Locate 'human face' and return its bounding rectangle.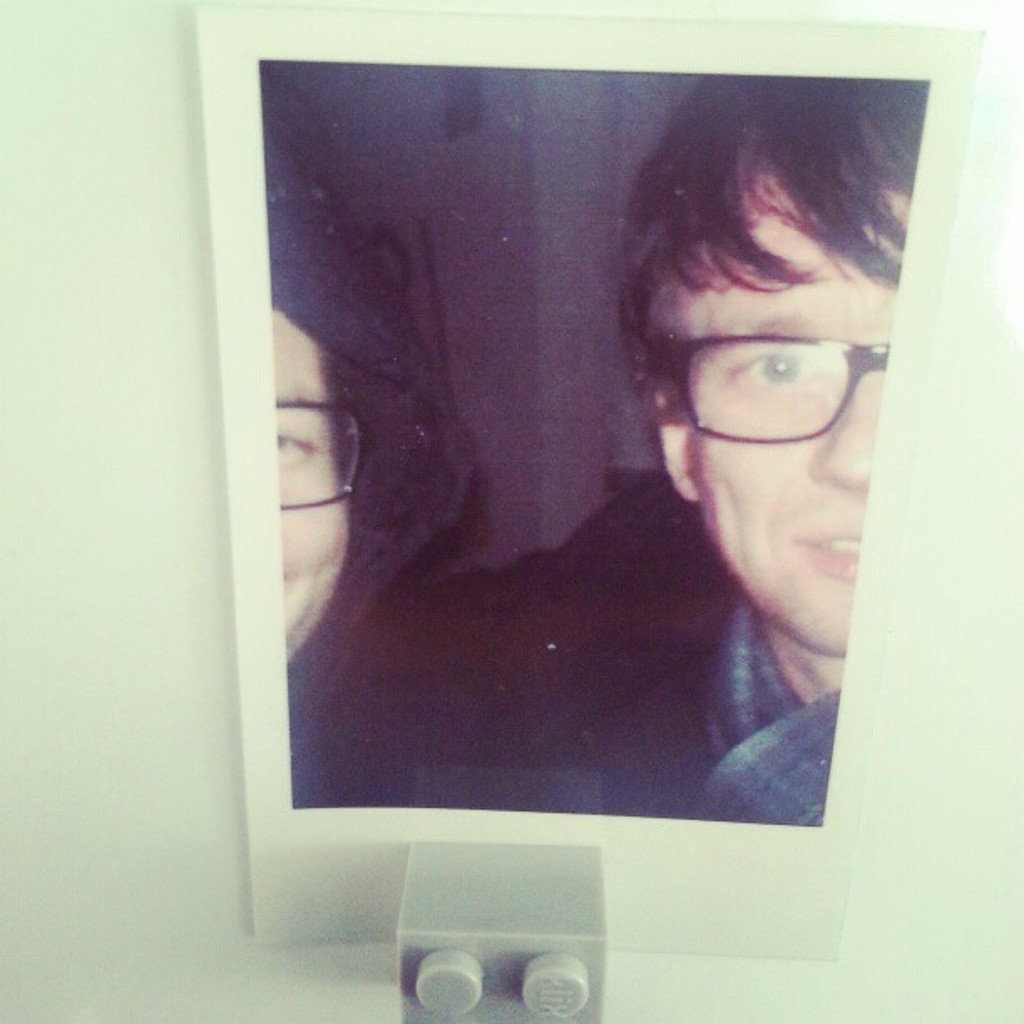
Rect(683, 194, 900, 659).
